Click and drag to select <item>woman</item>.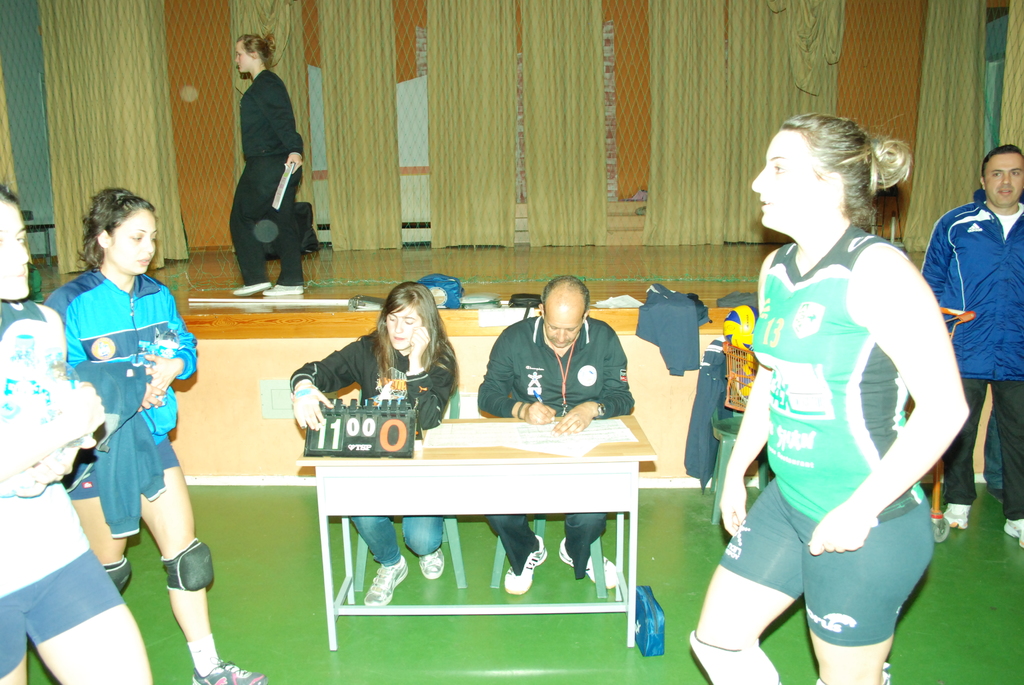
Selection: box=[0, 180, 147, 684].
